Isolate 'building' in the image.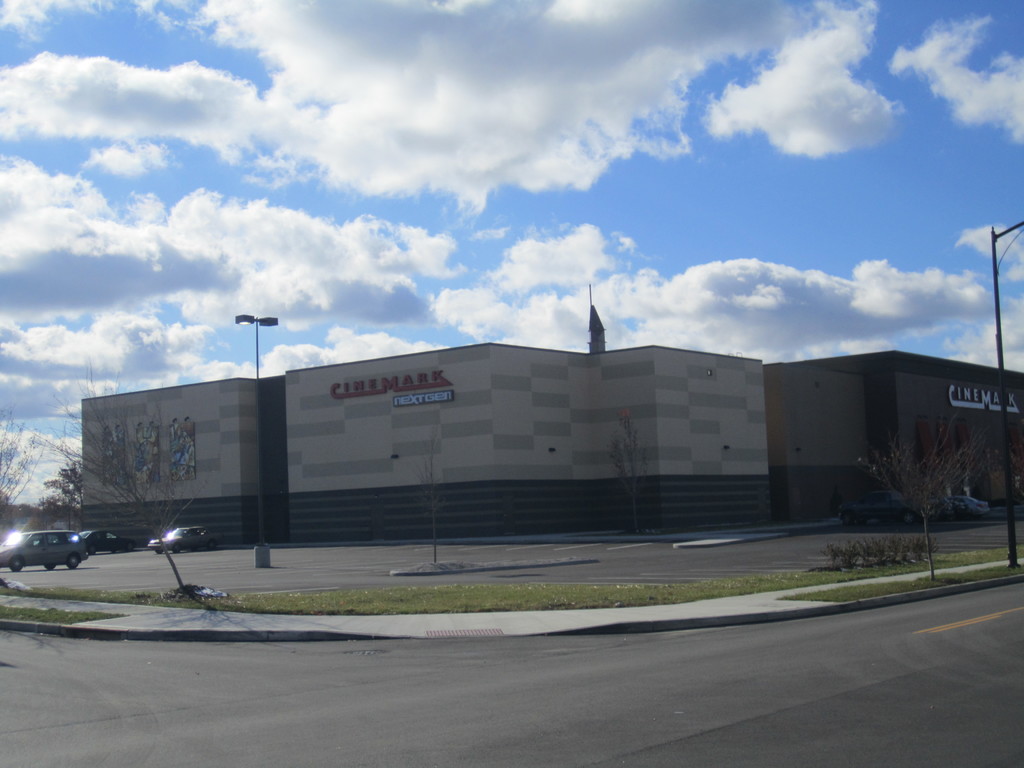
Isolated region: detection(77, 340, 1023, 538).
